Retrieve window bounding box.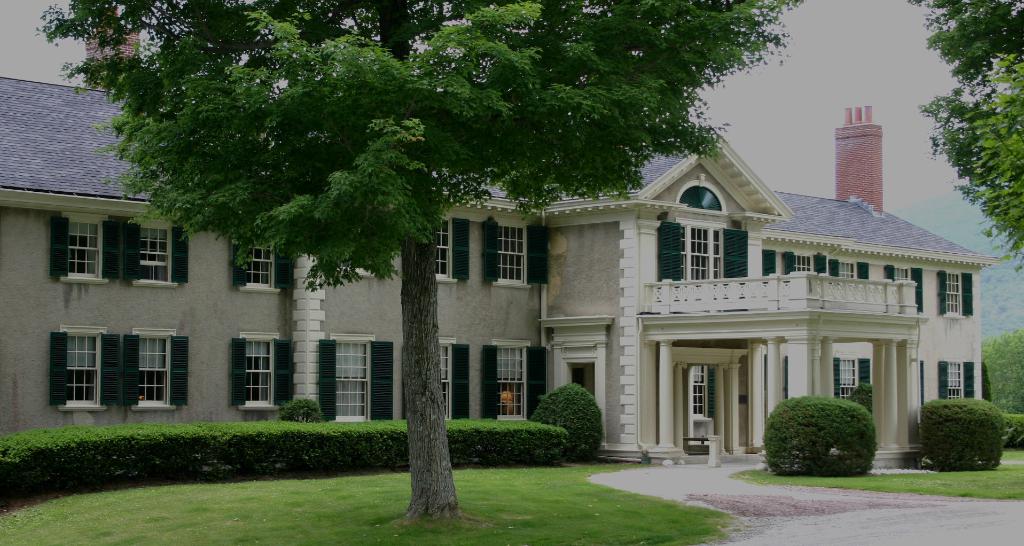
Bounding box: 241,333,276,409.
